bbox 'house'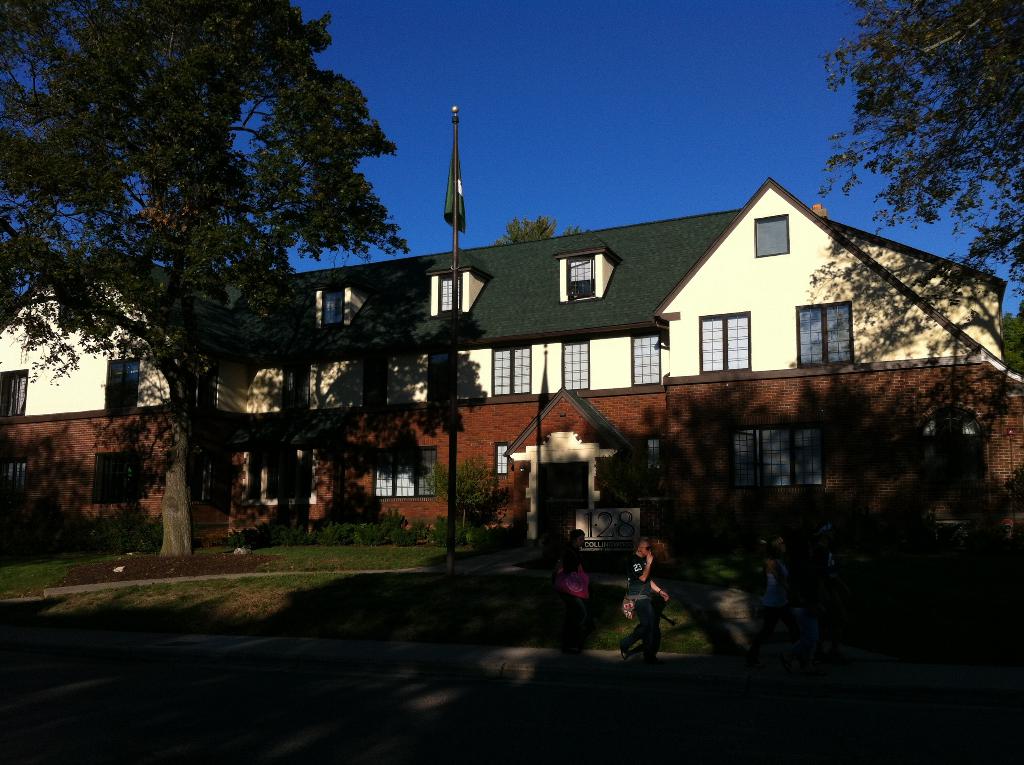
x1=0 y1=177 x2=1020 y2=571
